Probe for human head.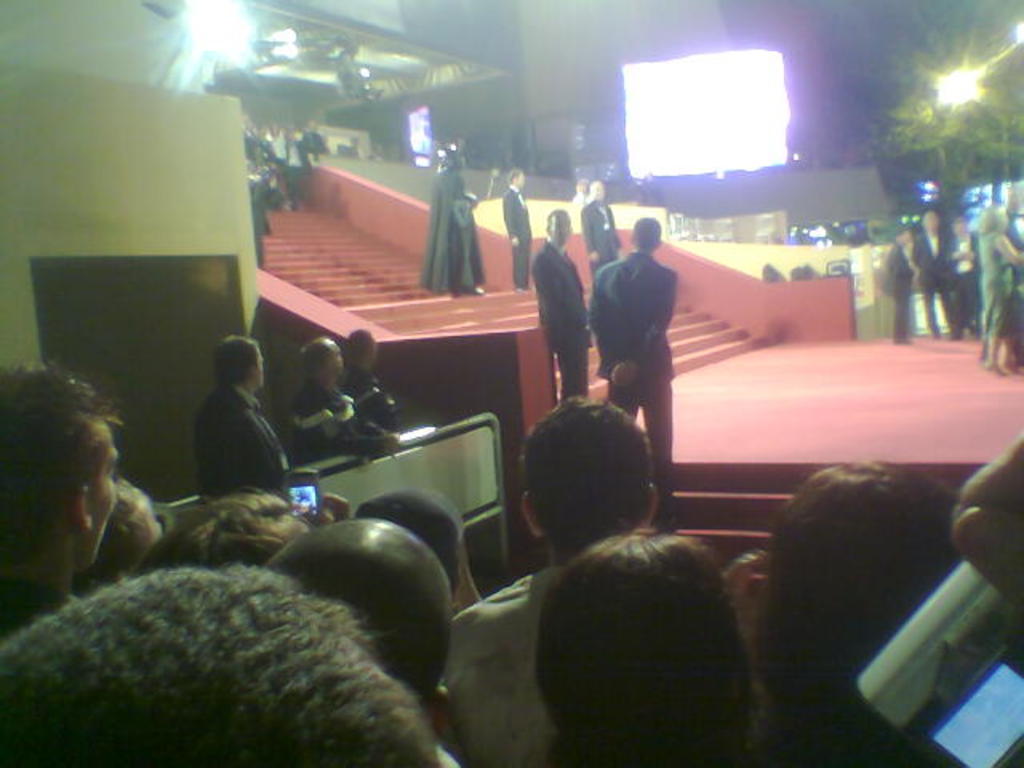
Probe result: bbox=[507, 394, 667, 557].
